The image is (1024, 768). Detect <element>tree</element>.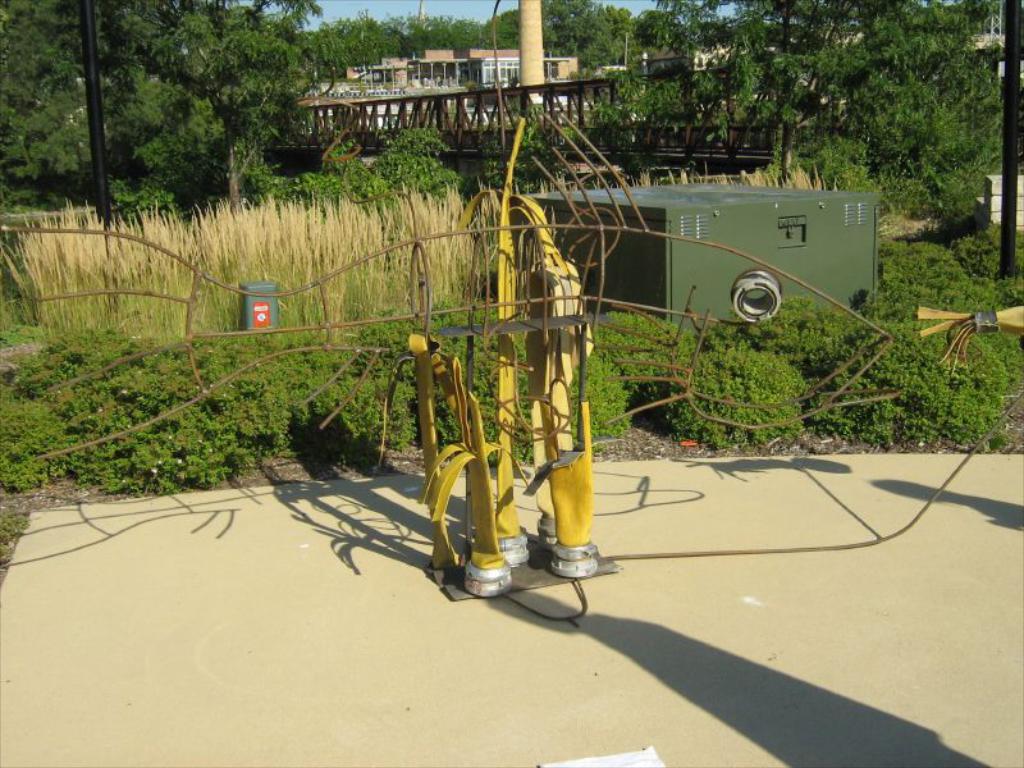
Detection: <box>483,0,643,76</box>.
